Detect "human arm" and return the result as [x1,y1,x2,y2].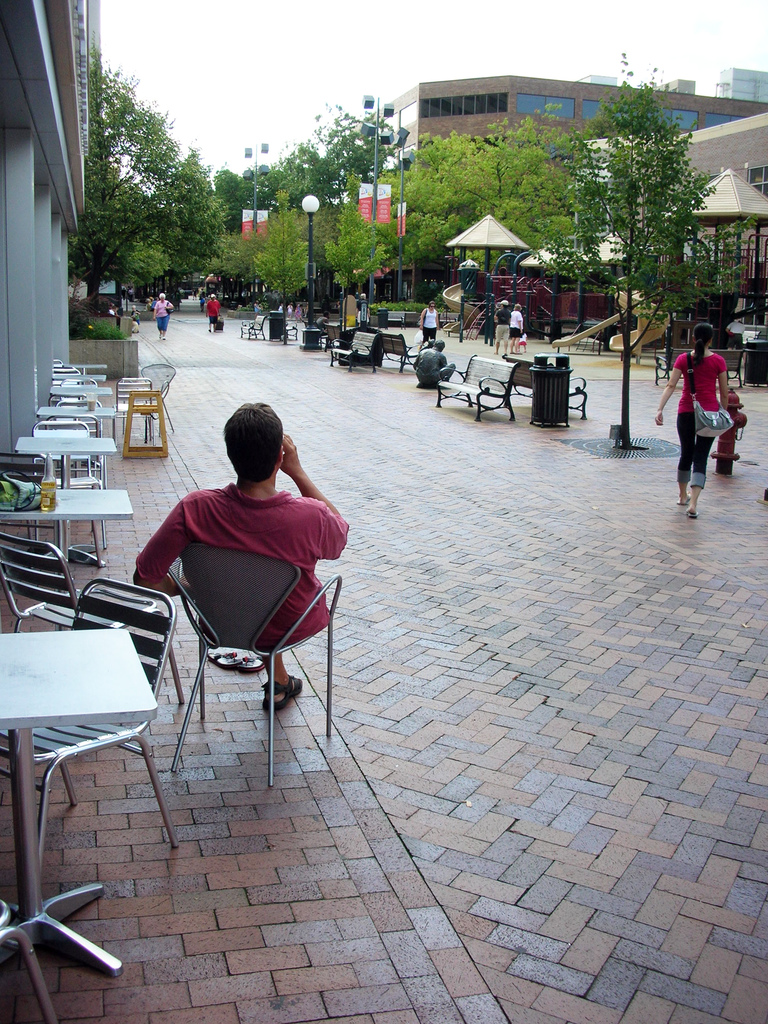
[368,303,371,320].
